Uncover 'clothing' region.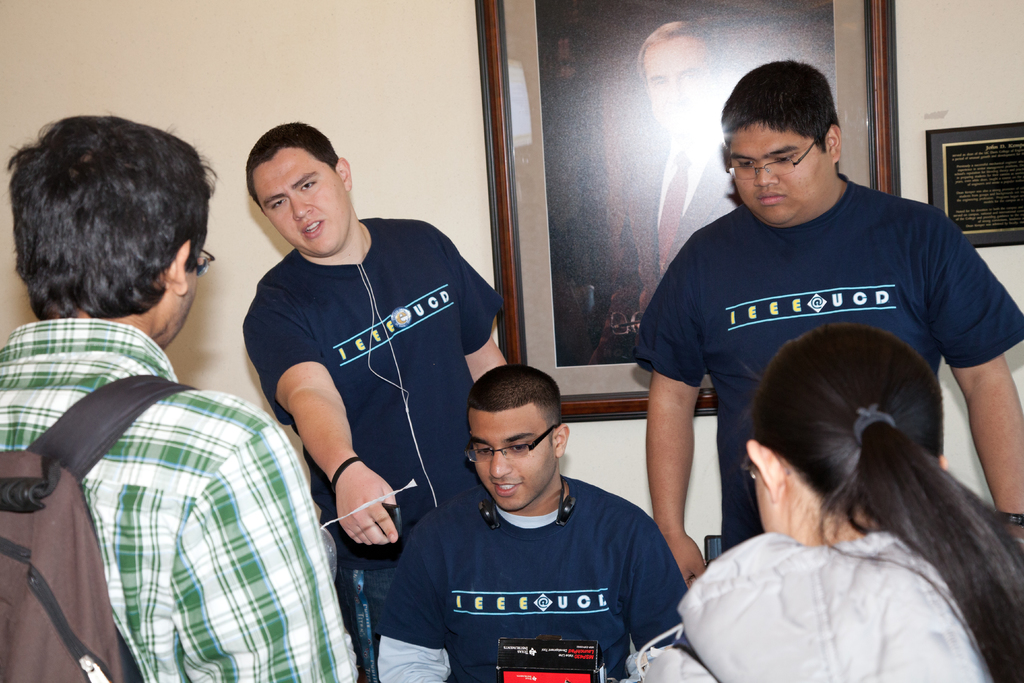
Uncovered: [left=238, top=214, right=509, bottom=682].
